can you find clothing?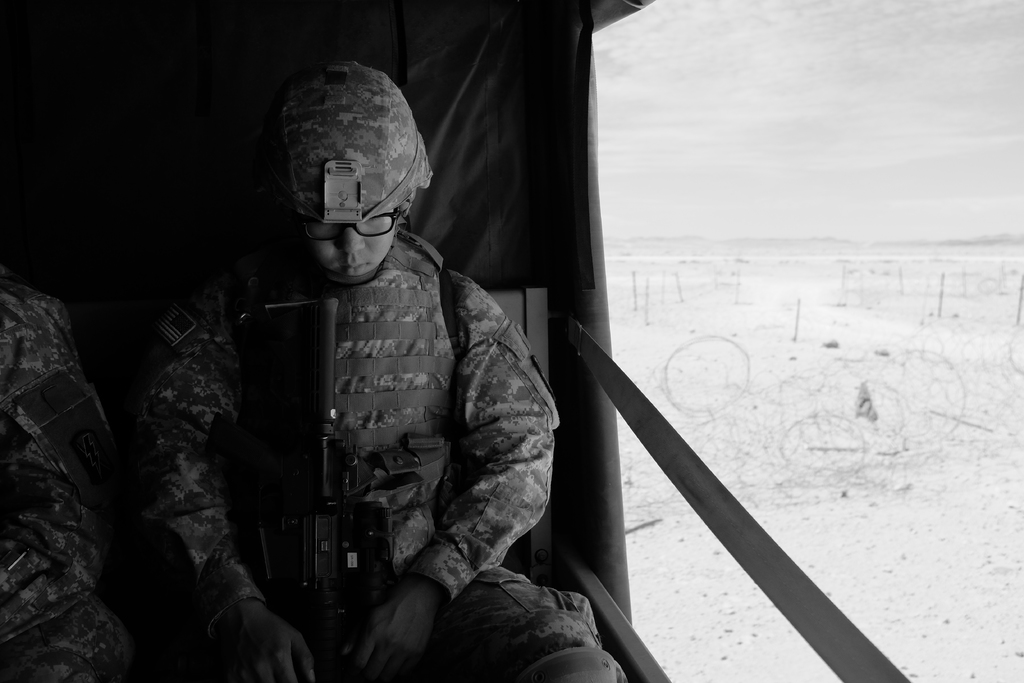
Yes, bounding box: [0, 278, 132, 682].
